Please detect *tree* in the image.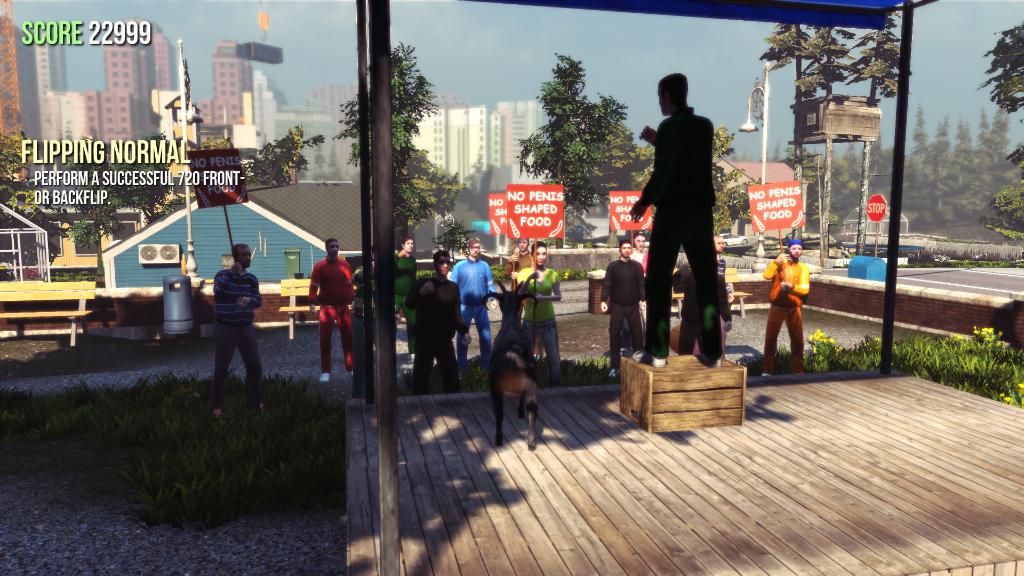
crop(339, 40, 461, 256).
